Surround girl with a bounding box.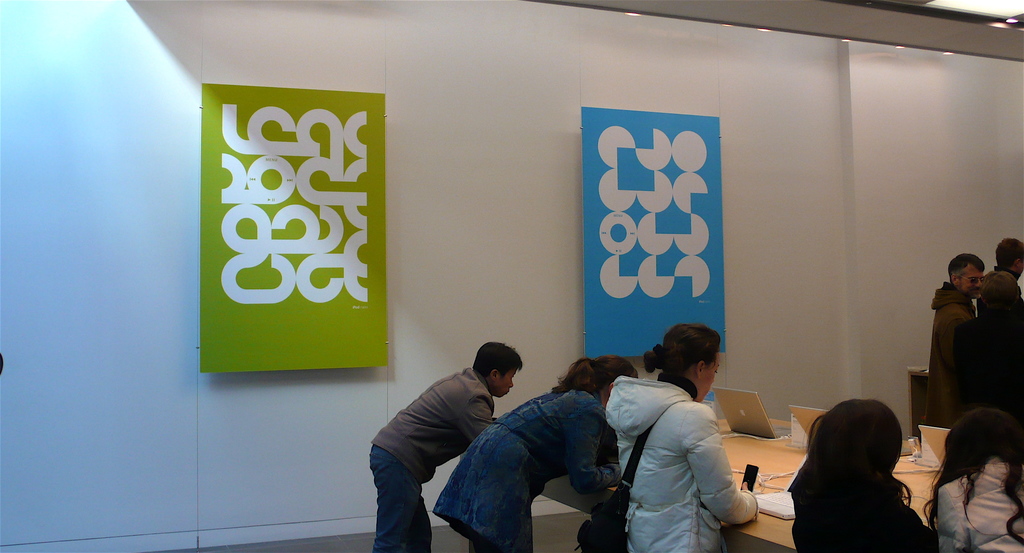
[x1=789, y1=396, x2=941, y2=552].
